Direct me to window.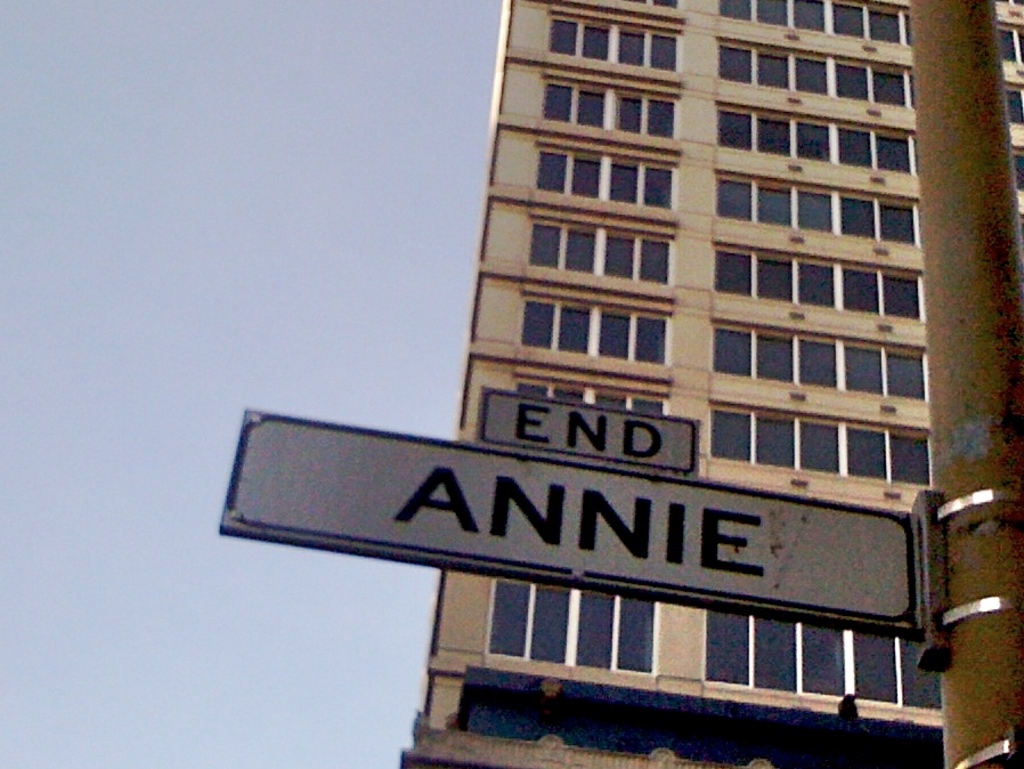
Direction: bbox=(559, 391, 580, 399).
